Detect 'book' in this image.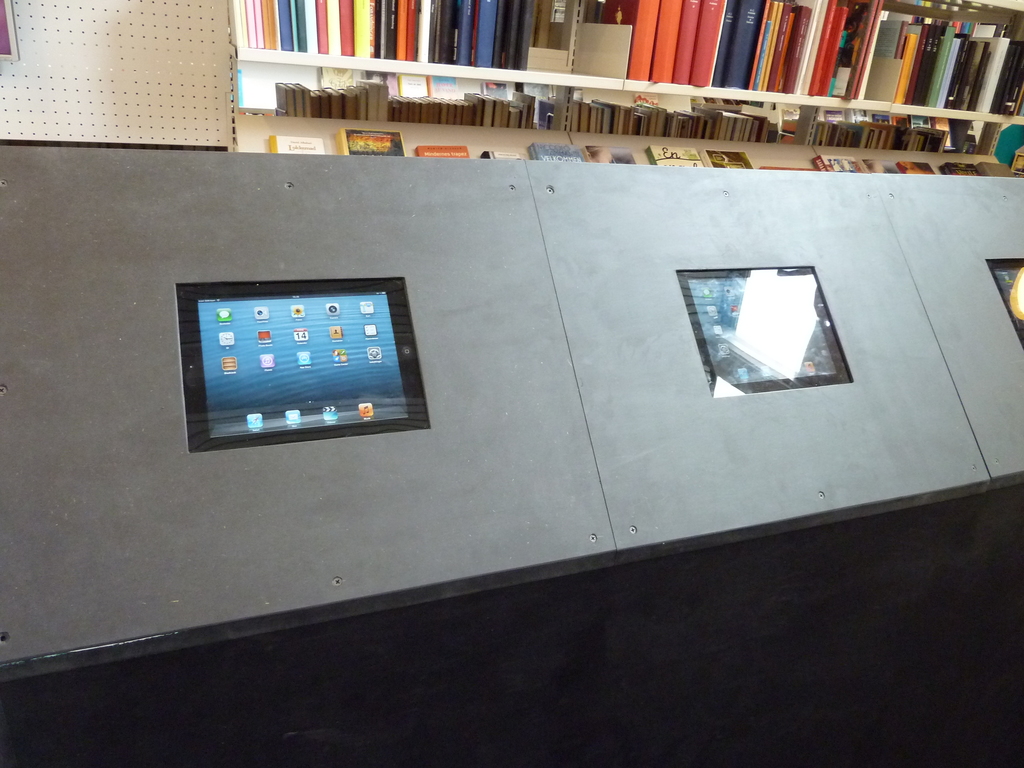
Detection: [334, 125, 404, 157].
